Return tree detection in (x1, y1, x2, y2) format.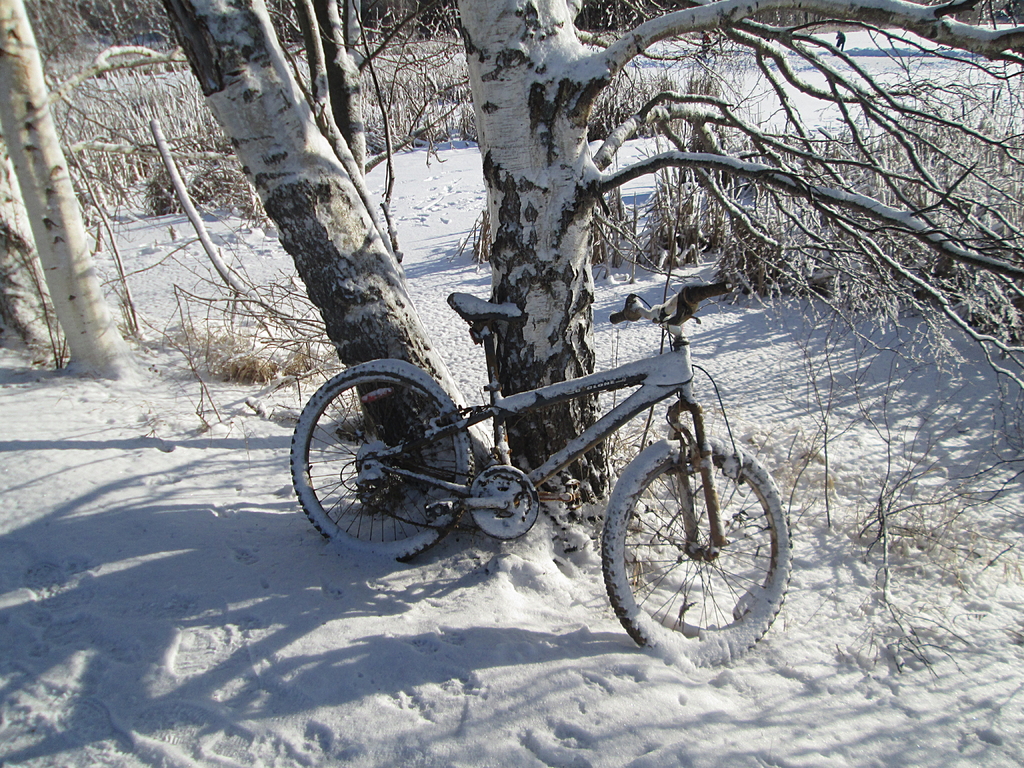
(137, 0, 530, 513).
